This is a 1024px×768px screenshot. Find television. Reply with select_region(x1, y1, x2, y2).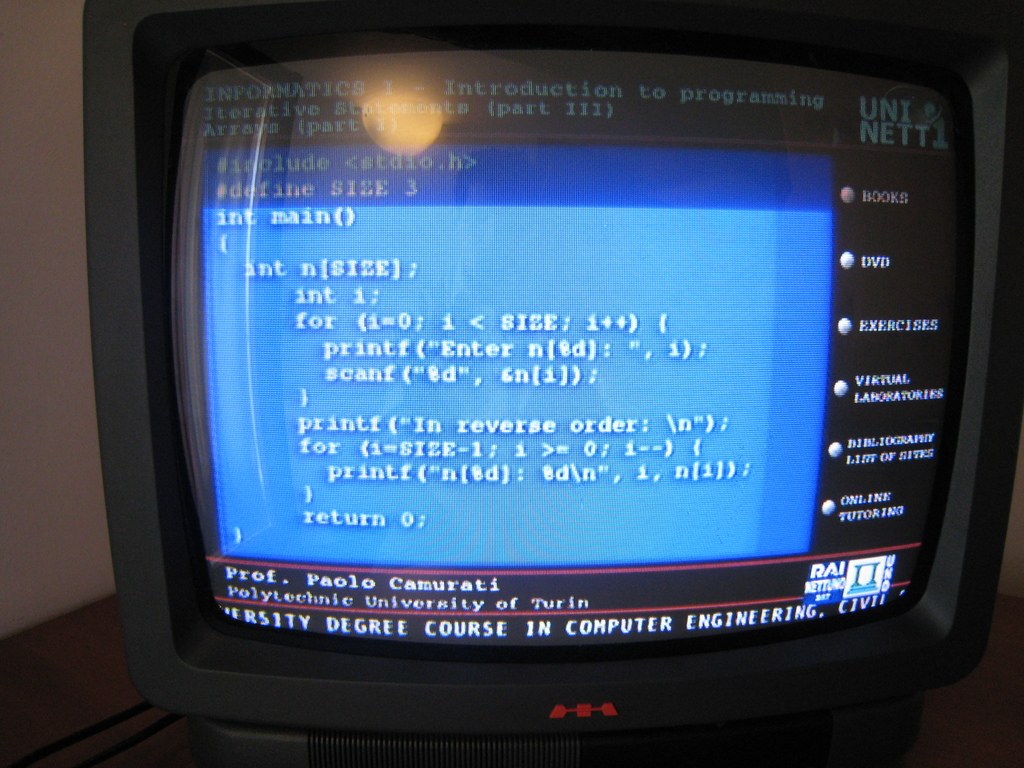
select_region(90, 0, 1023, 766).
